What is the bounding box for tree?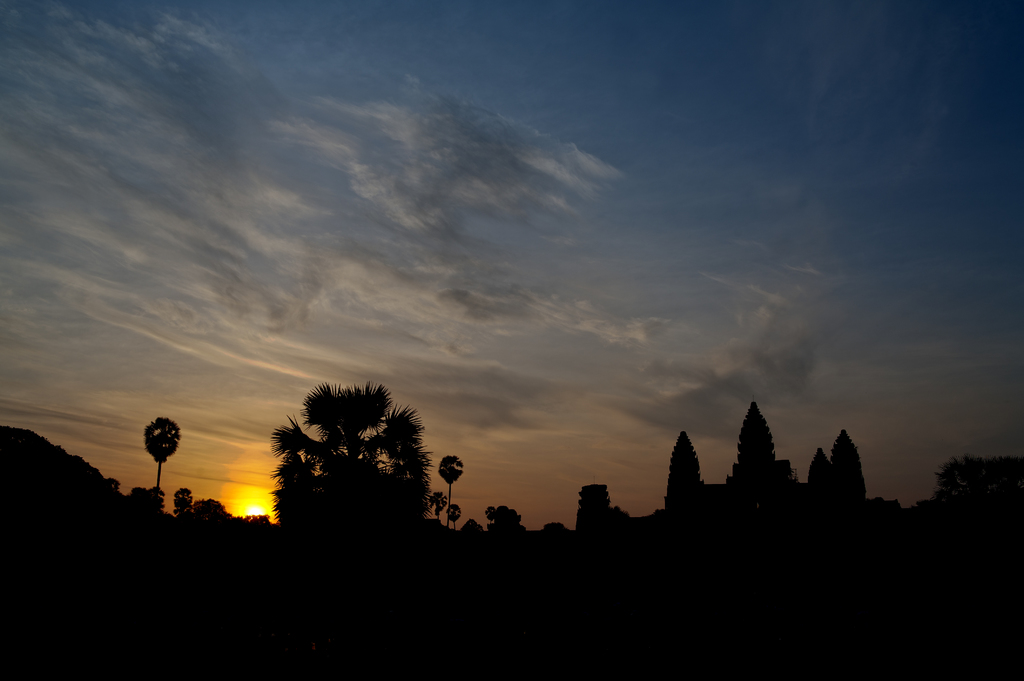
[left=916, top=458, right=1023, bottom=559].
